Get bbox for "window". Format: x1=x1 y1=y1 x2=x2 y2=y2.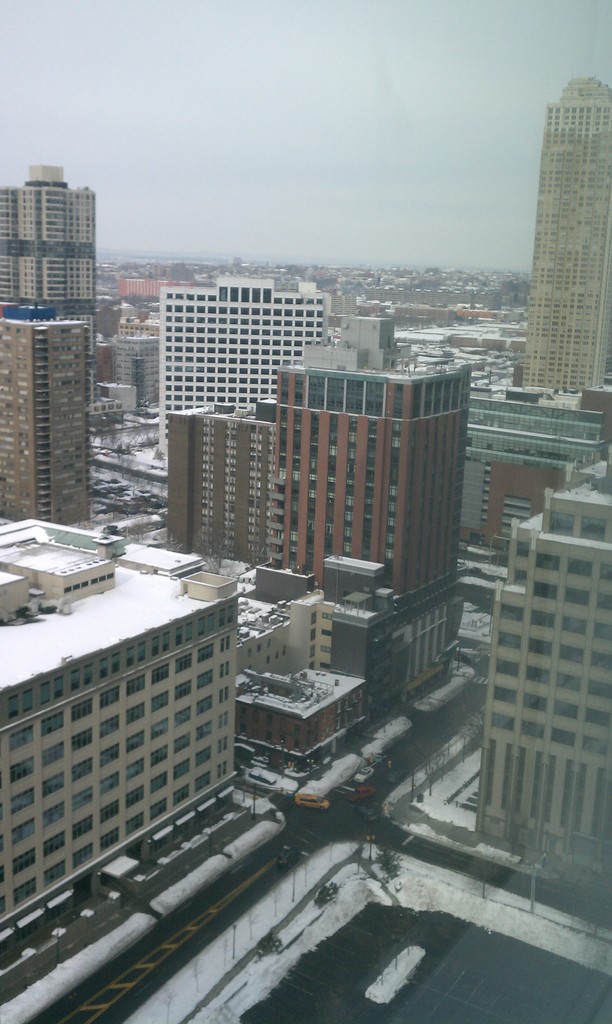
x1=101 y1=742 x2=122 y2=770.
